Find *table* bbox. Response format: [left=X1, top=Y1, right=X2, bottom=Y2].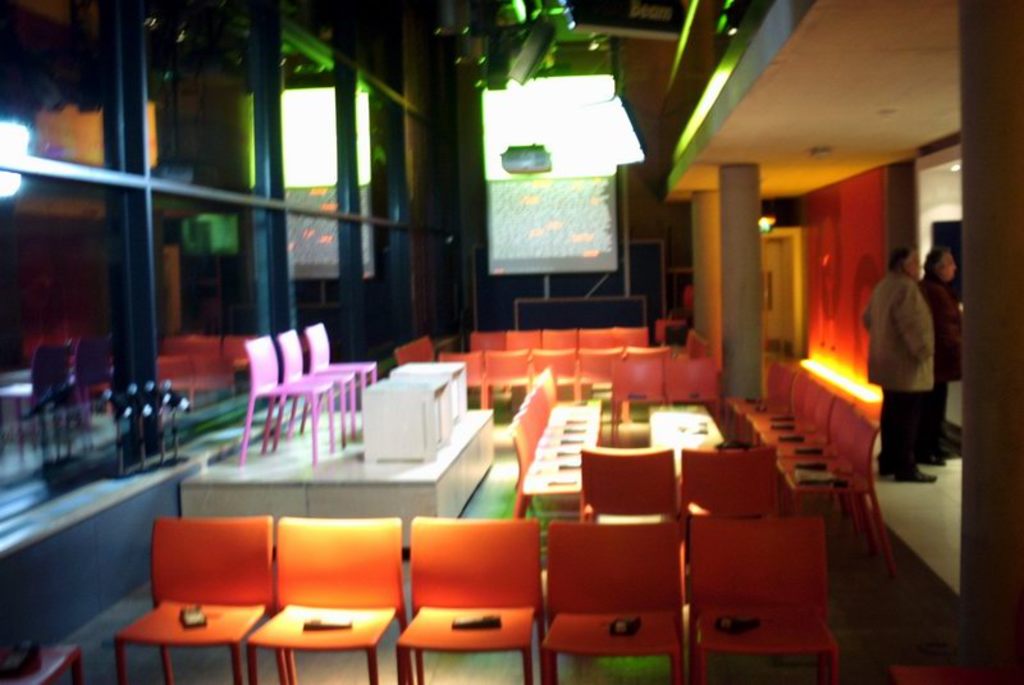
[left=360, top=375, right=448, bottom=465].
